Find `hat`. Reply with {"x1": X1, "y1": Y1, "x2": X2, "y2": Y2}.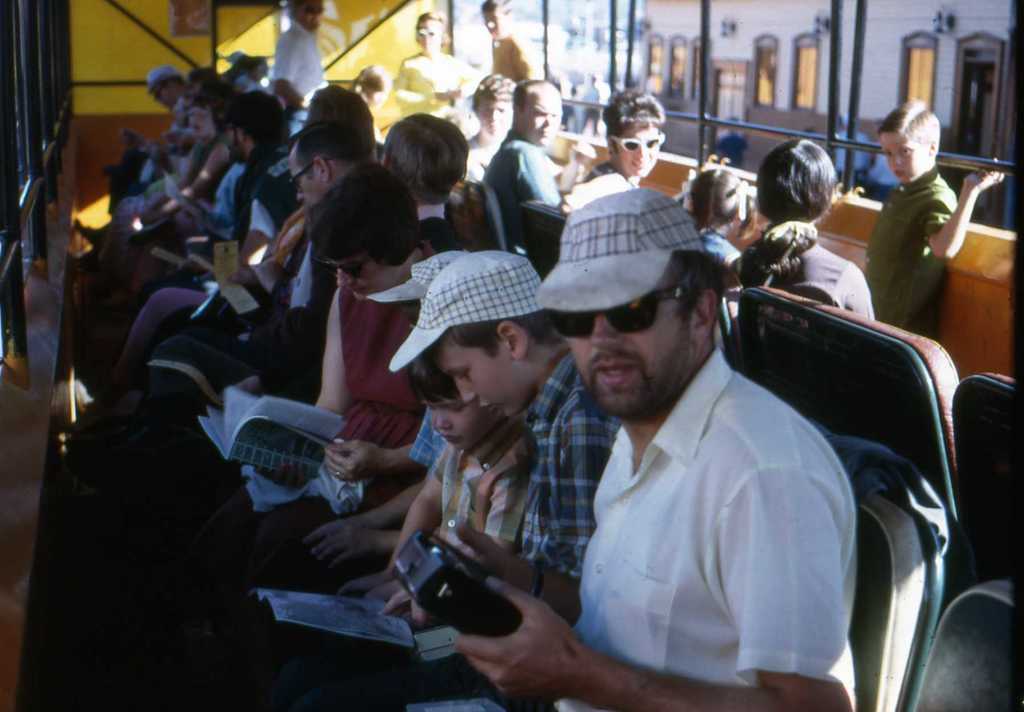
{"x1": 145, "y1": 67, "x2": 181, "y2": 96}.
